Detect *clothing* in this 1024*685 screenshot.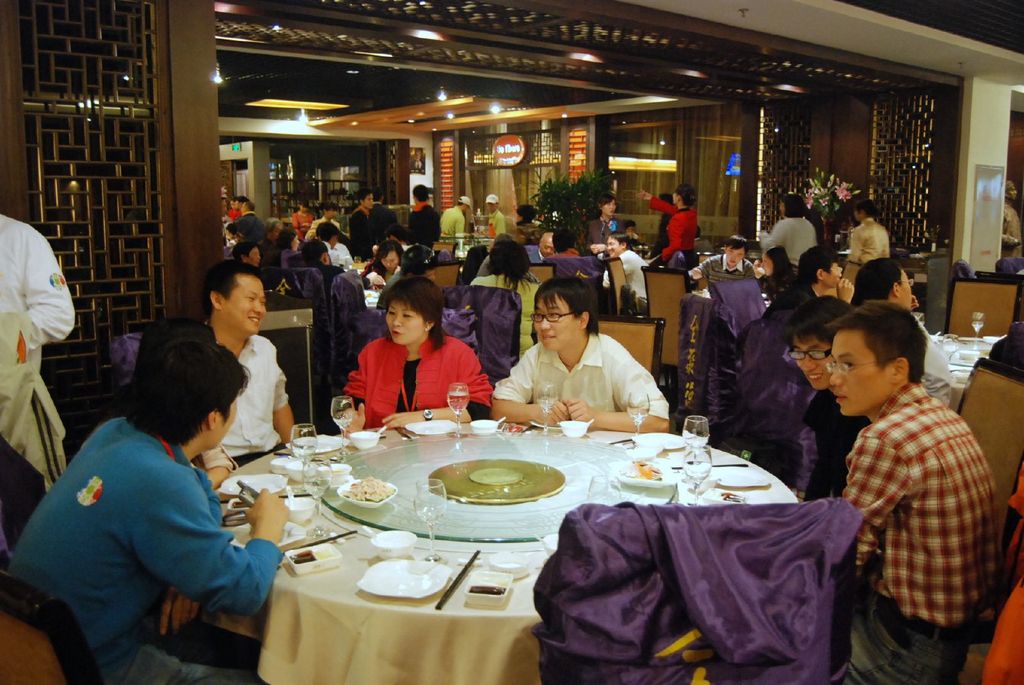
Detection: bbox(204, 335, 288, 480).
